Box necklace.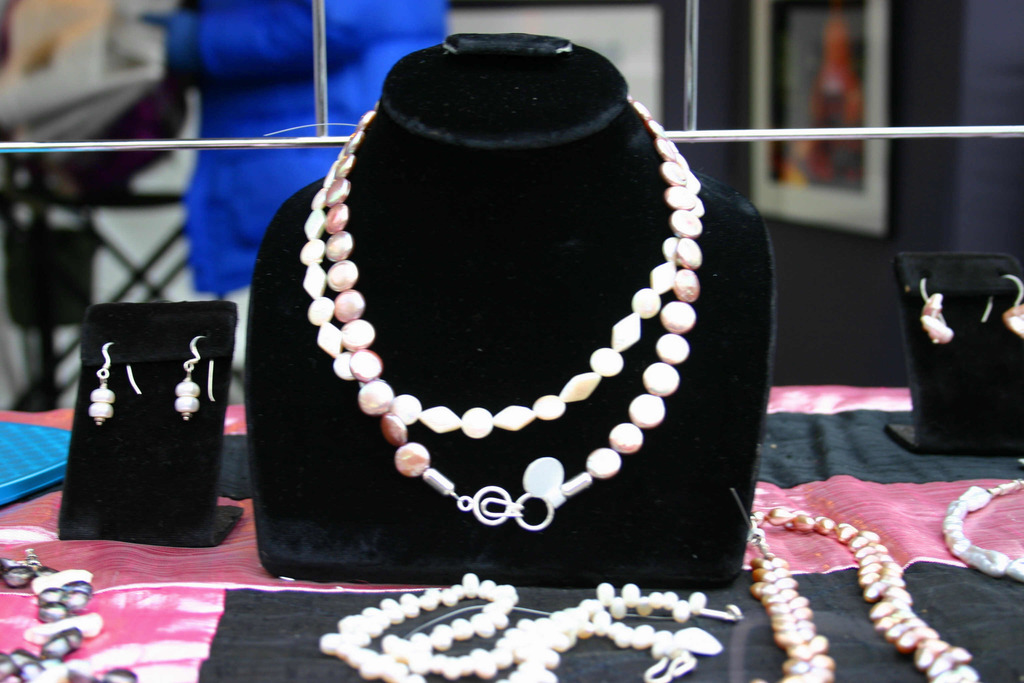
box=[305, 140, 698, 435].
